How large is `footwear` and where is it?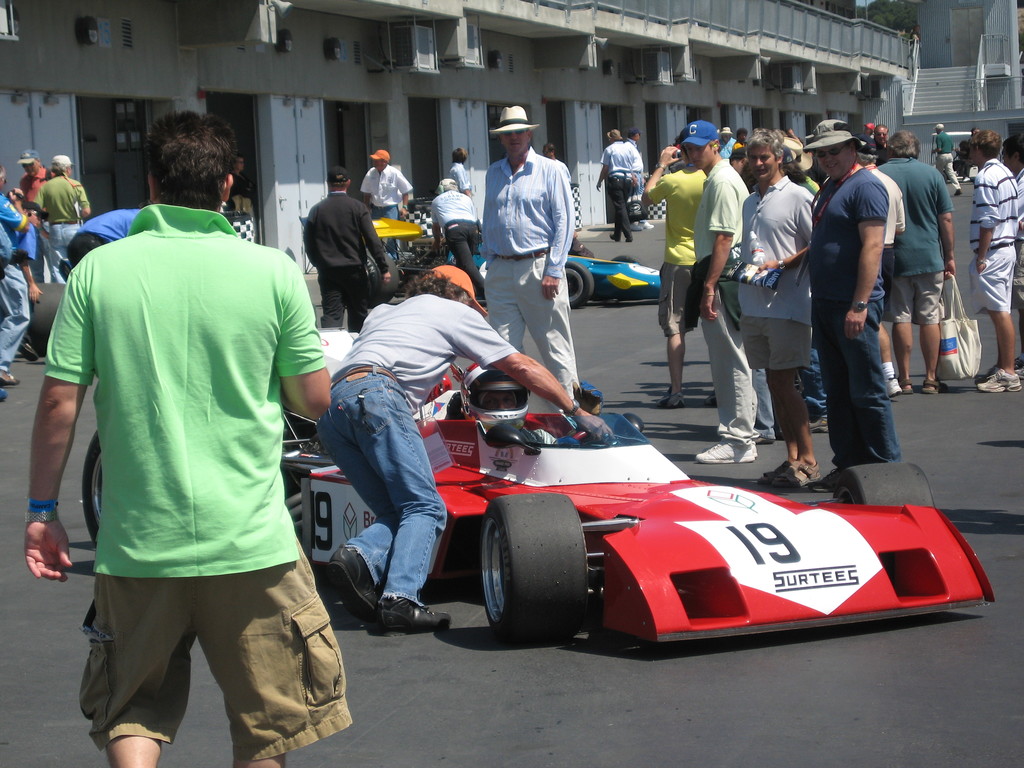
Bounding box: region(921, 379, 953, 397).
